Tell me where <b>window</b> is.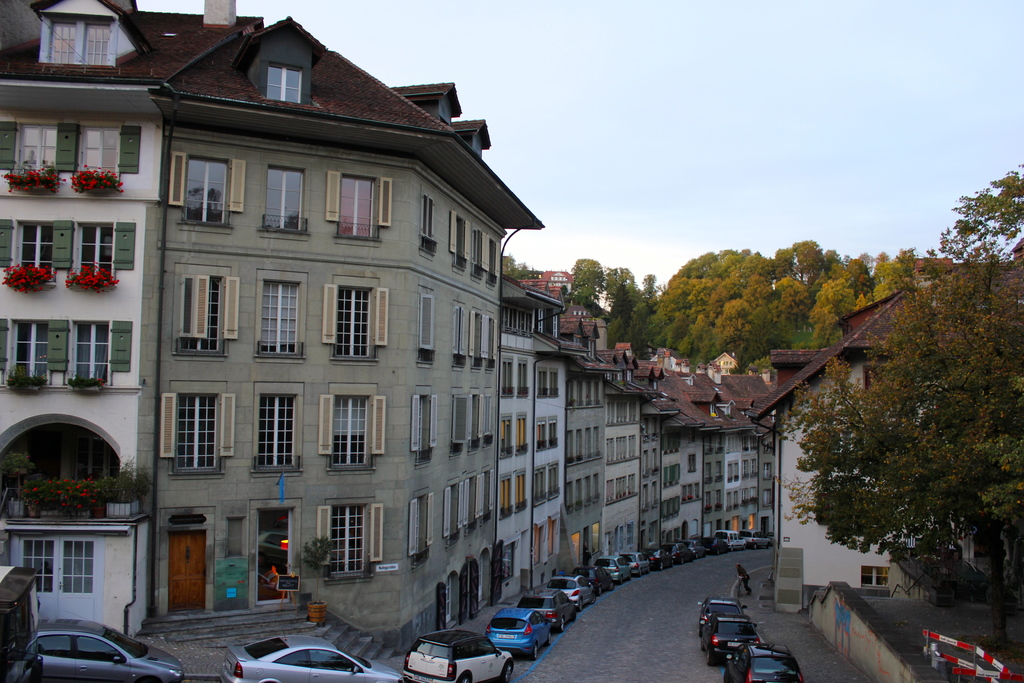
<b>window</b> is at (547,418,558,447).
